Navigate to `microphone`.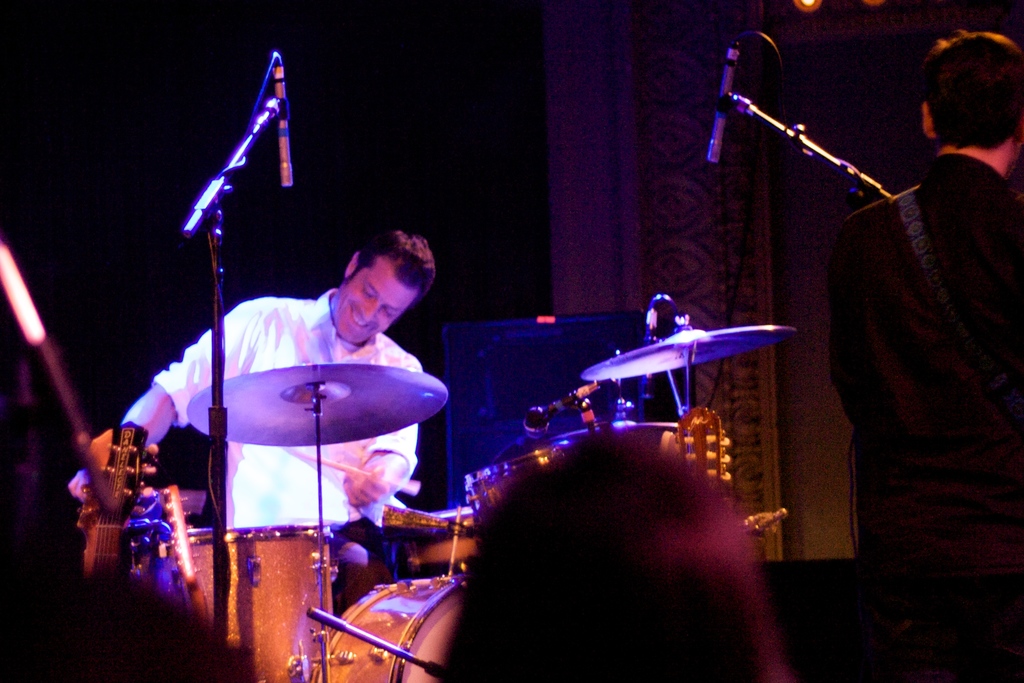
Navigation target: 269,55,296,188.
